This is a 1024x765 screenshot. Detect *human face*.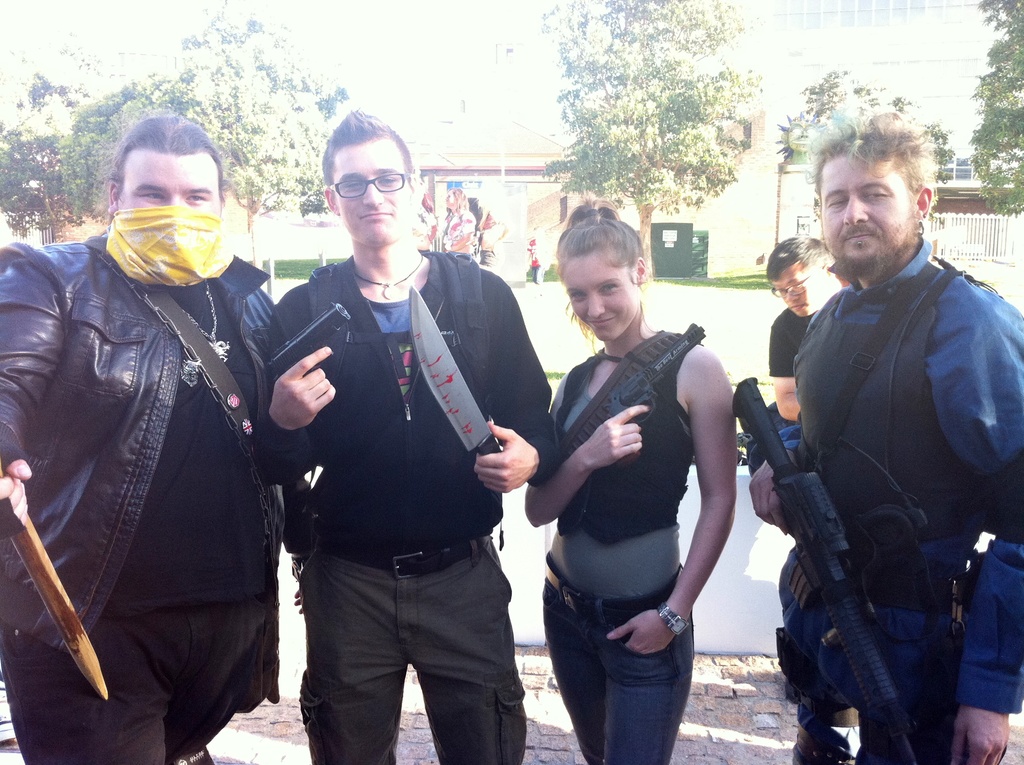
{"x1": 118, "y1": 150, "x2": 221, "y2": 219}.
